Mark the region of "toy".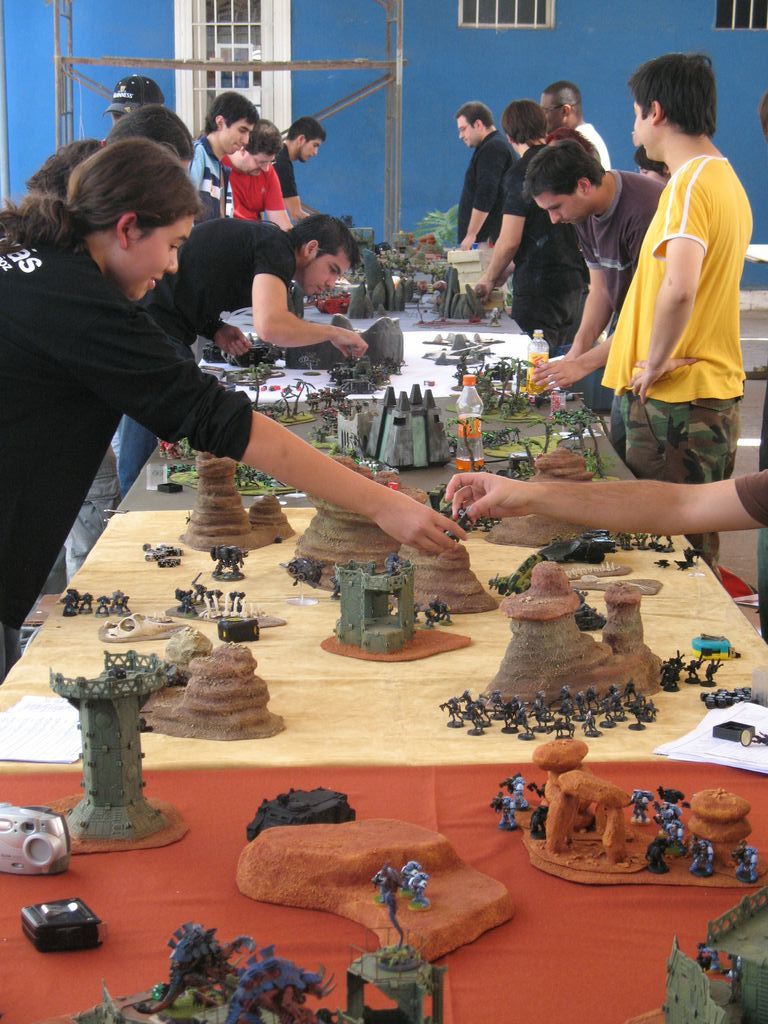
Region: {"left": 178, "top": 441, "right": 288, "bottom": 564}.
